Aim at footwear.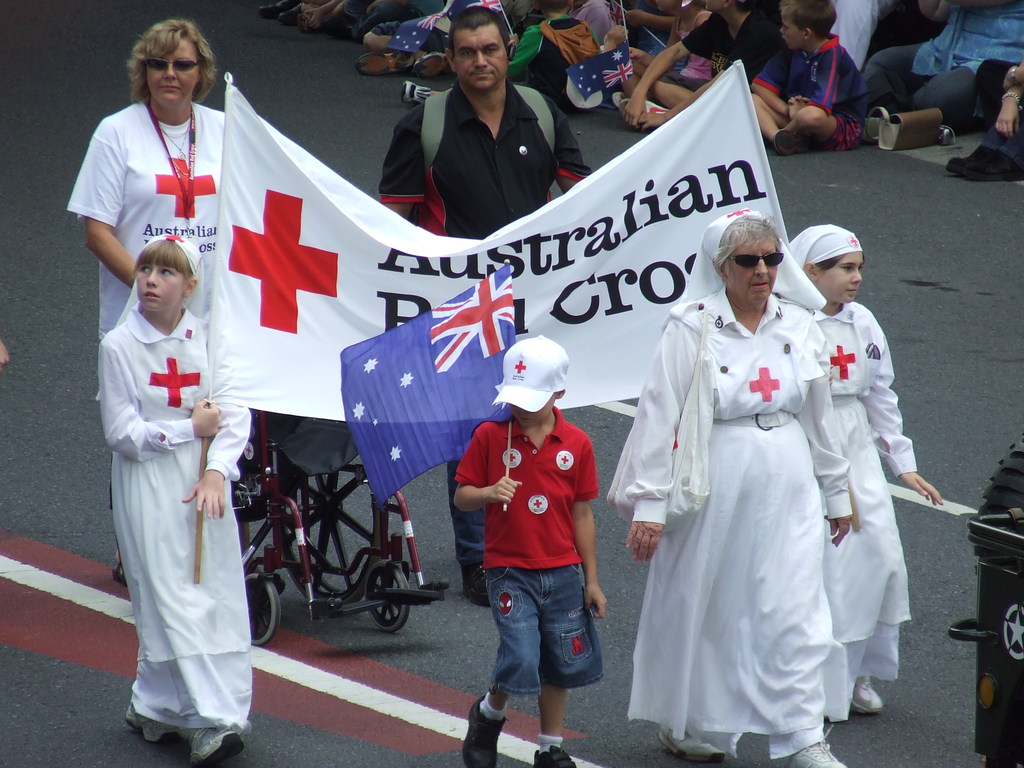
Aimed at (257,1,288,22).
